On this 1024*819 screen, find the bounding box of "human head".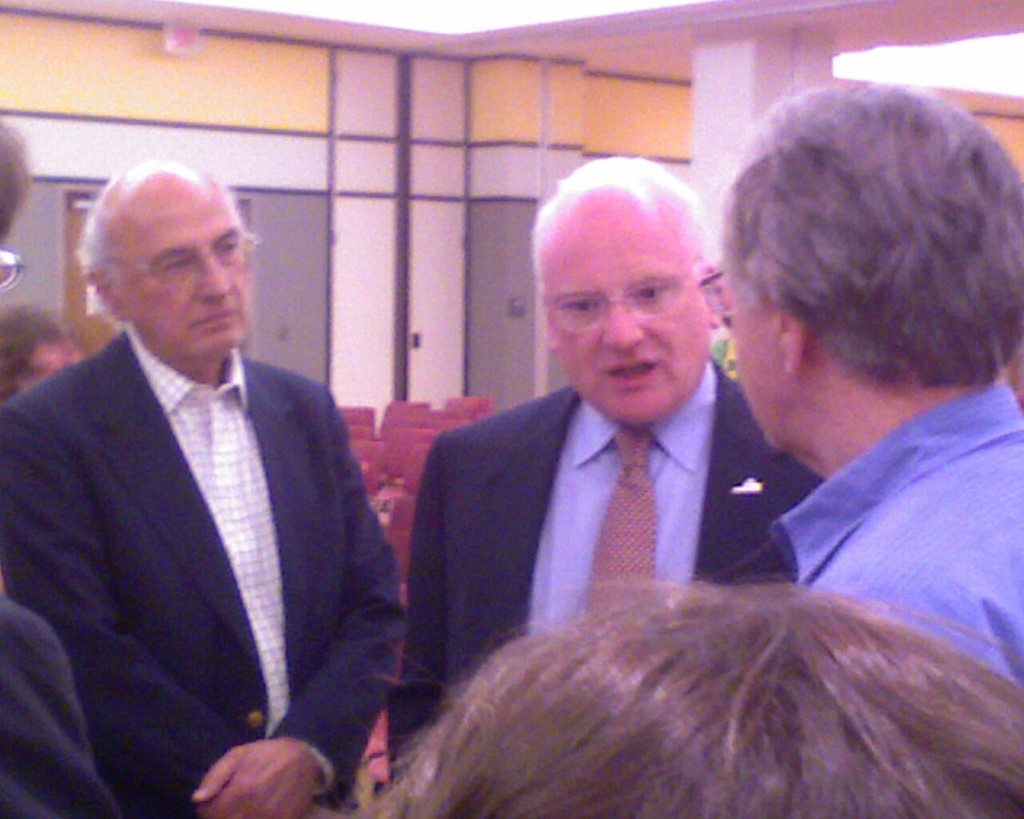
Bounding box: bbox=[522, 146, 720, 400].
